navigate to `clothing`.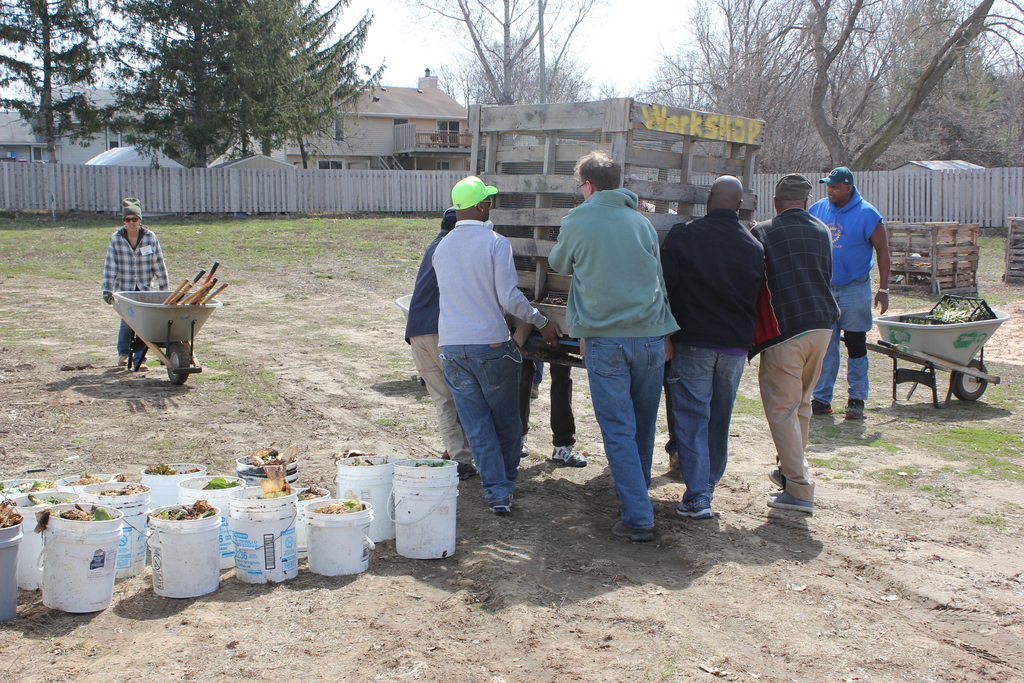
Navigation target: BBox(664, 204, 744, 548).
